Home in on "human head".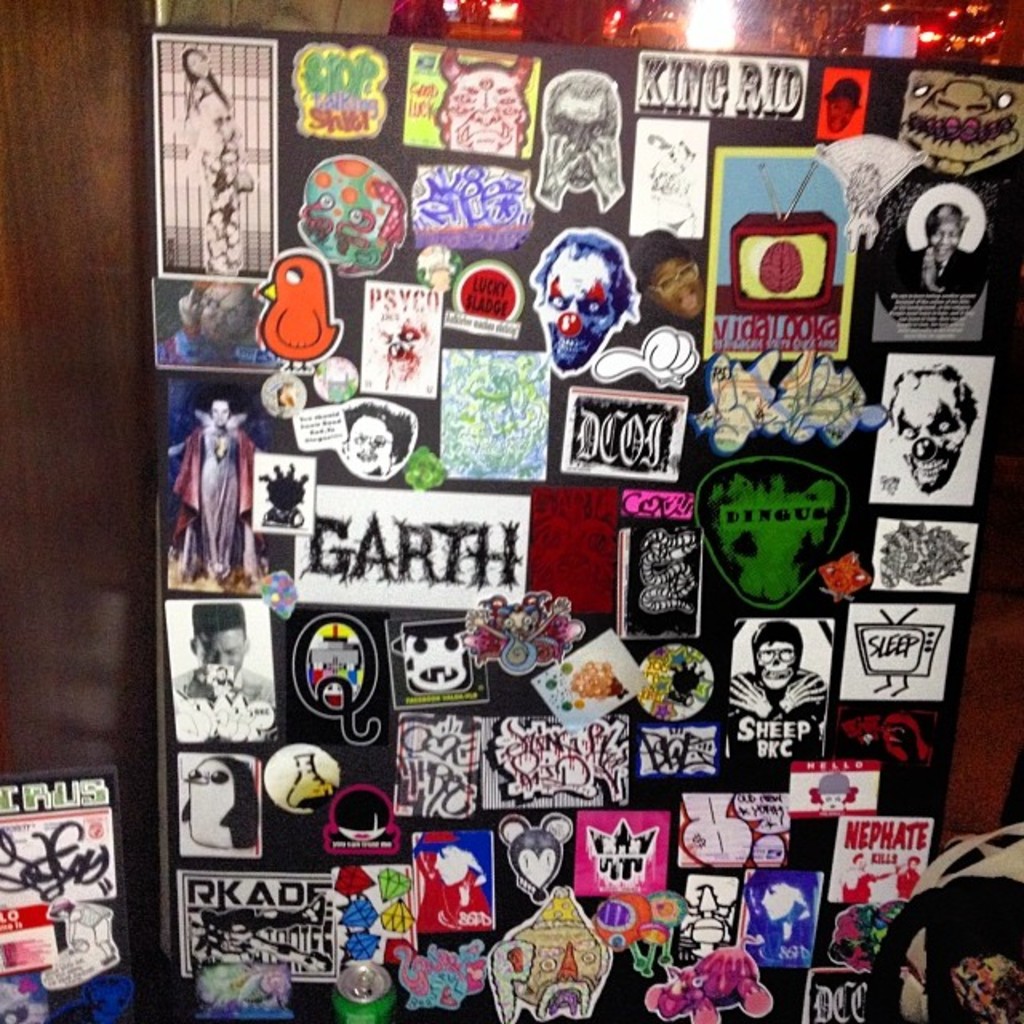
Homed in at (left=925, top=202, right=965, bottom=259).
